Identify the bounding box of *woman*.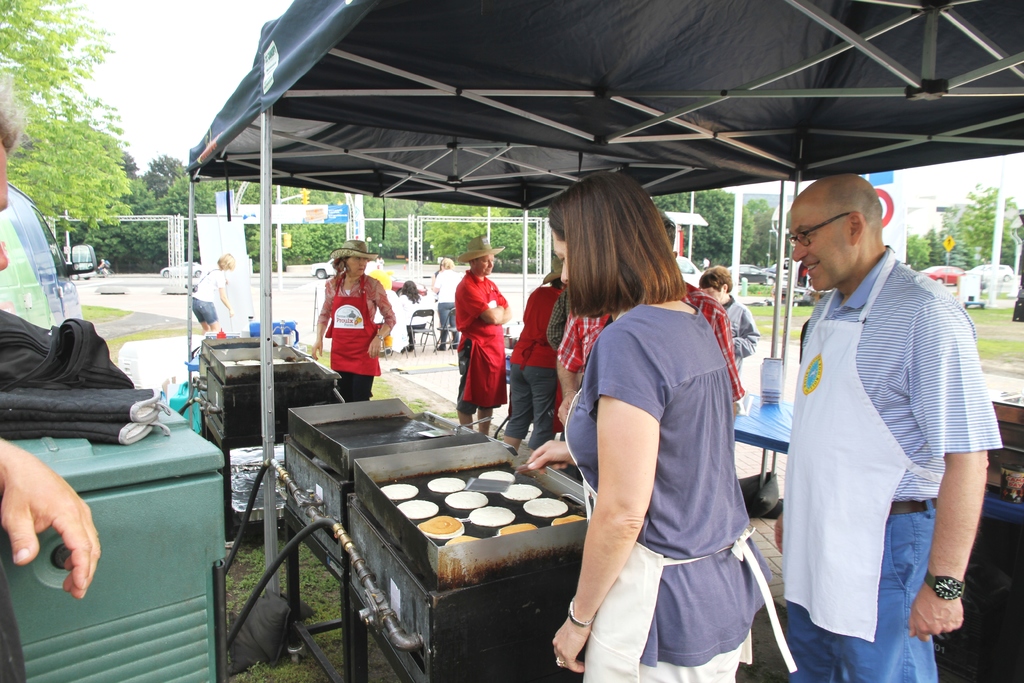
BBox(309, 234, 399, 404).
